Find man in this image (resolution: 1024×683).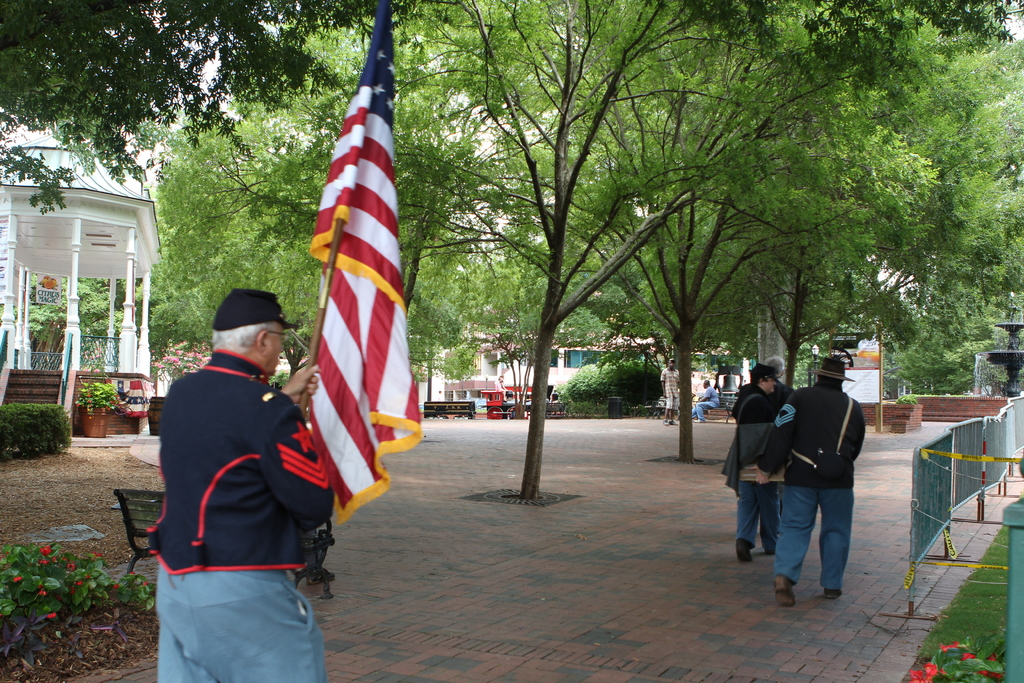
659 354 680 424.
